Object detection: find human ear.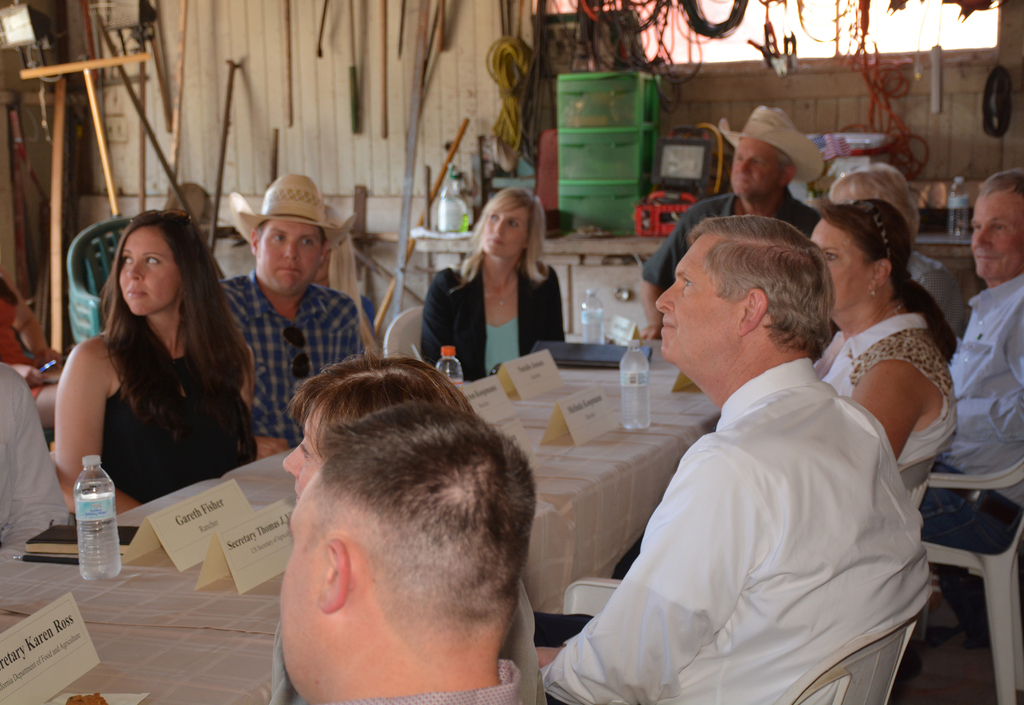
(left=312, top=540, right=353, bottom=616).
